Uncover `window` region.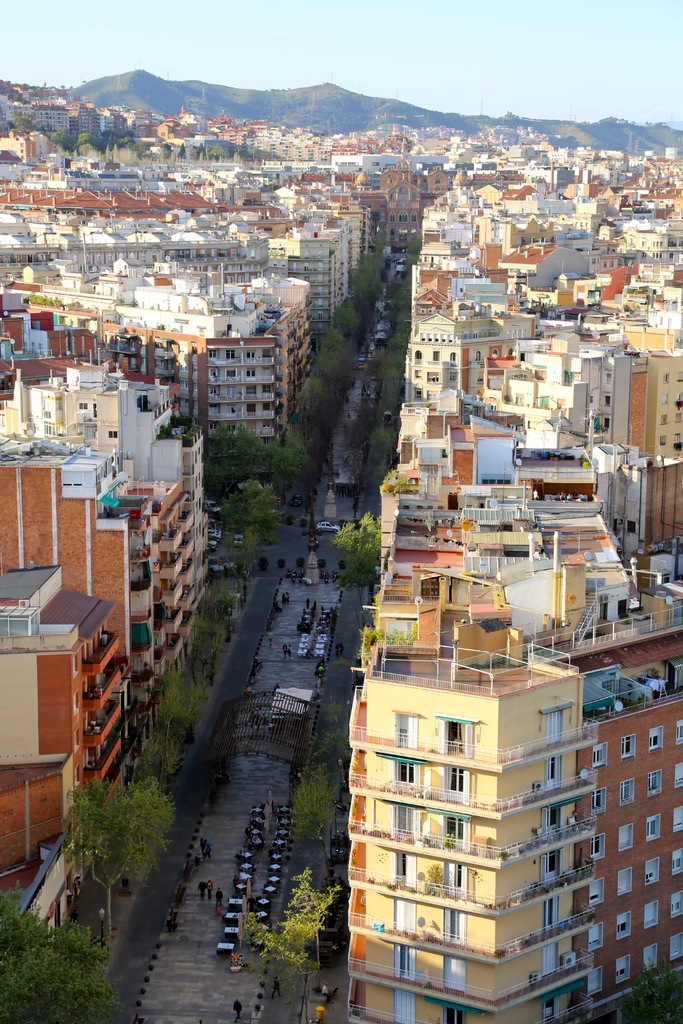
Uncovered: box=[659, 388, 668, 402].
